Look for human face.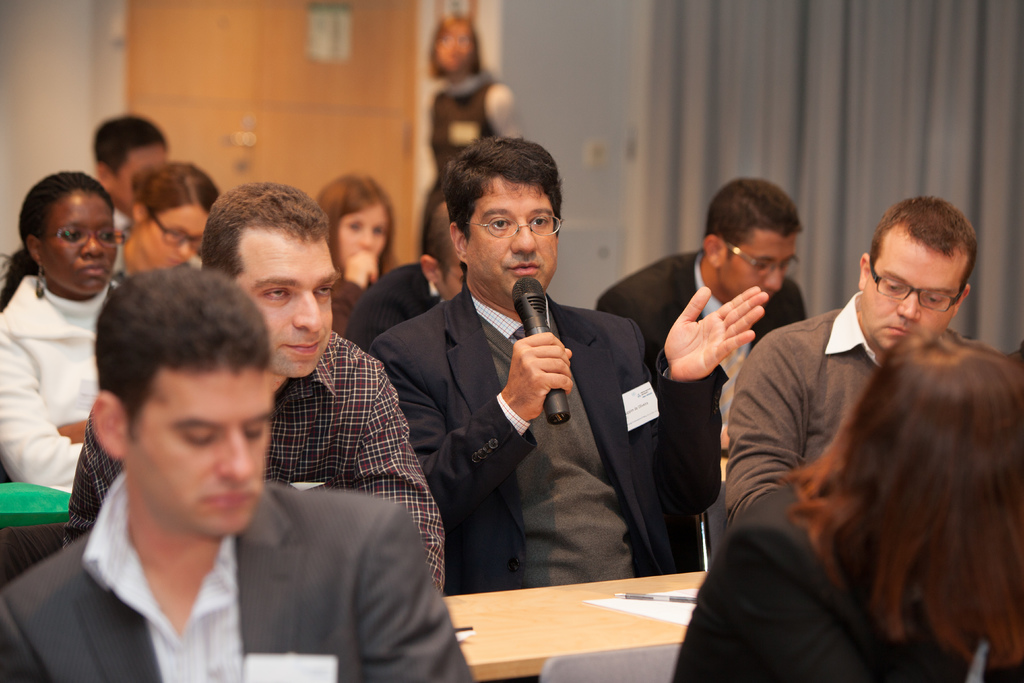
Found: {"x1": 463, "y1": 174, "x2": 560, "y2": 302}.
